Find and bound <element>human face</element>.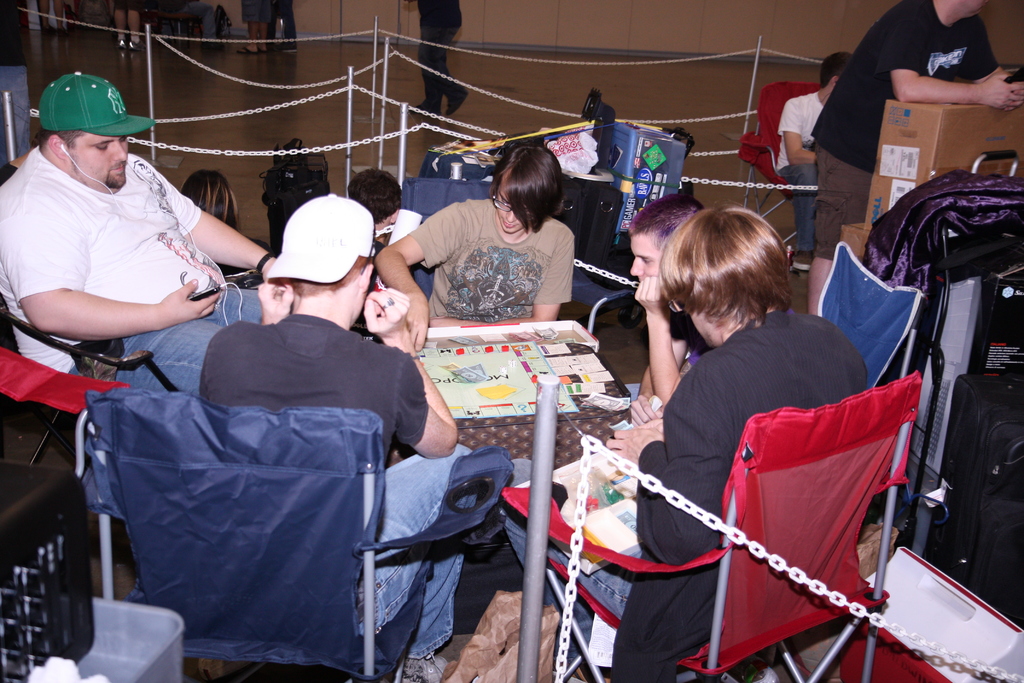
Bound: <box>631,235,661,280</box>.
